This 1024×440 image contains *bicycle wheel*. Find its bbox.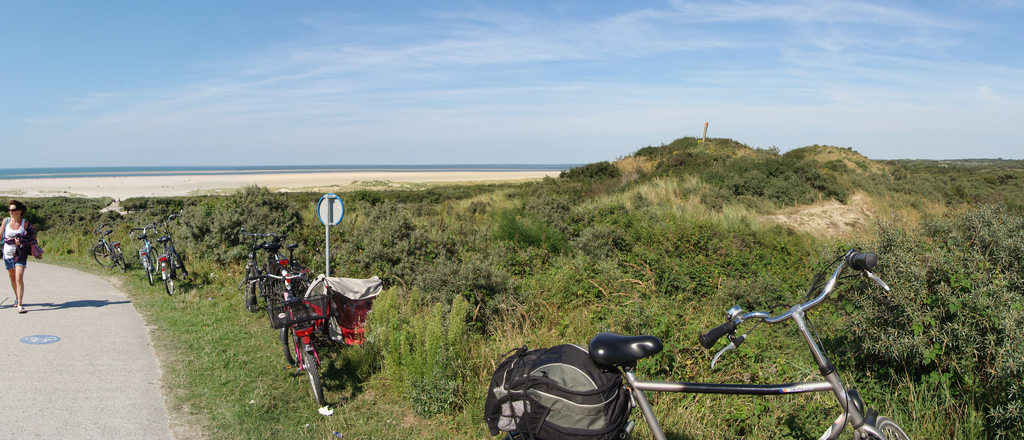
175 246 189 277.
